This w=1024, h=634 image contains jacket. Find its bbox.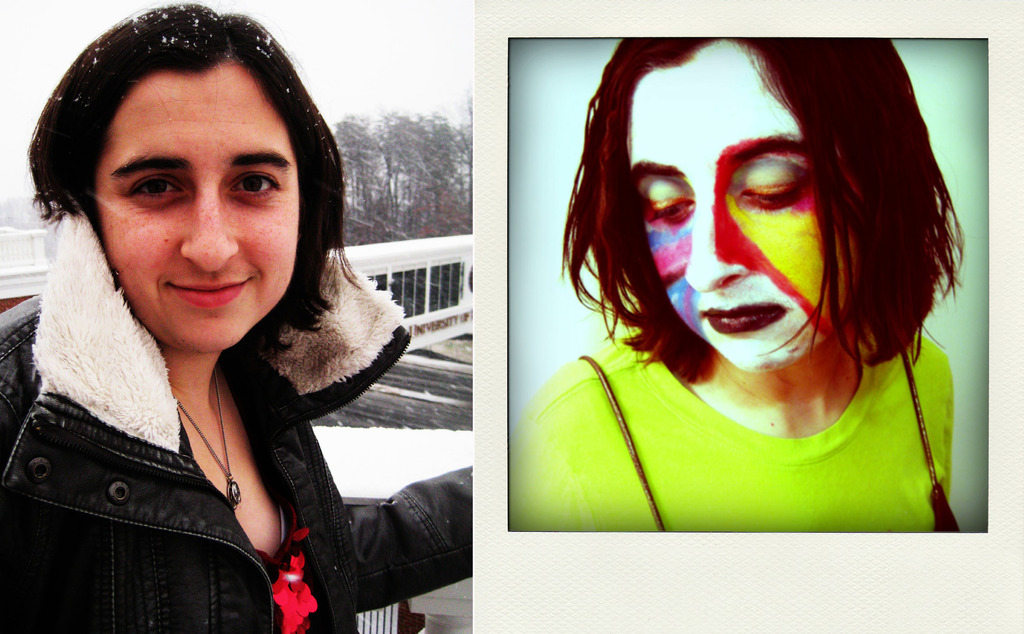
1 190 431 633.
